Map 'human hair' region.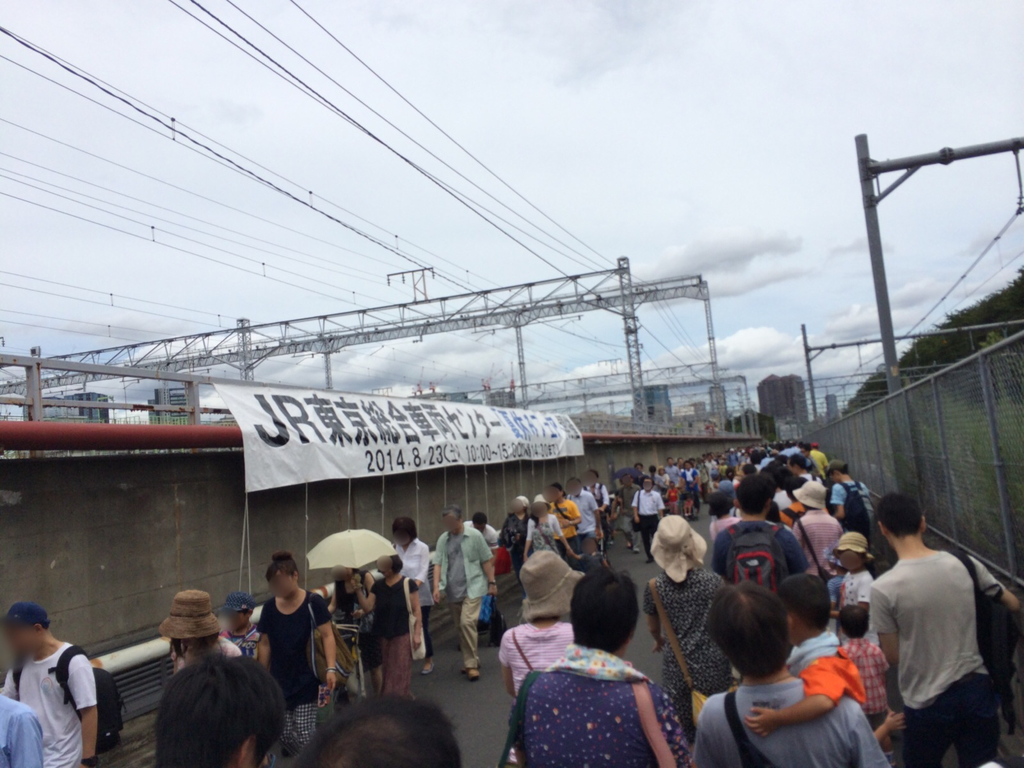
Mapped to box=[145, 664, 275, 767].
